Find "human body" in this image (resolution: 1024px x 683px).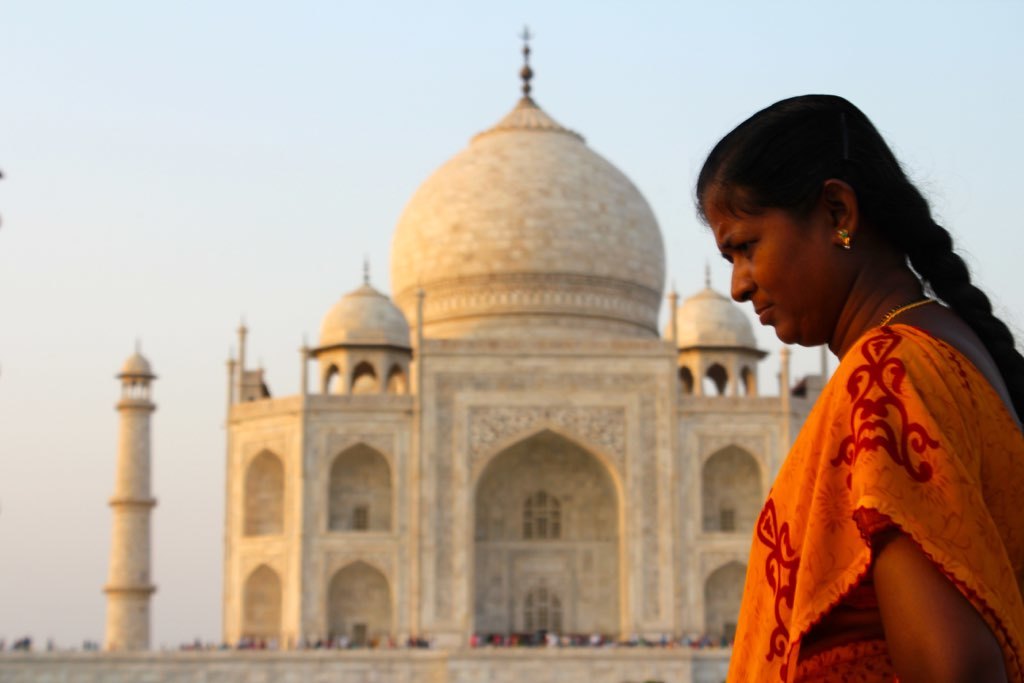
bbox(714, 106, 1014, 682).
